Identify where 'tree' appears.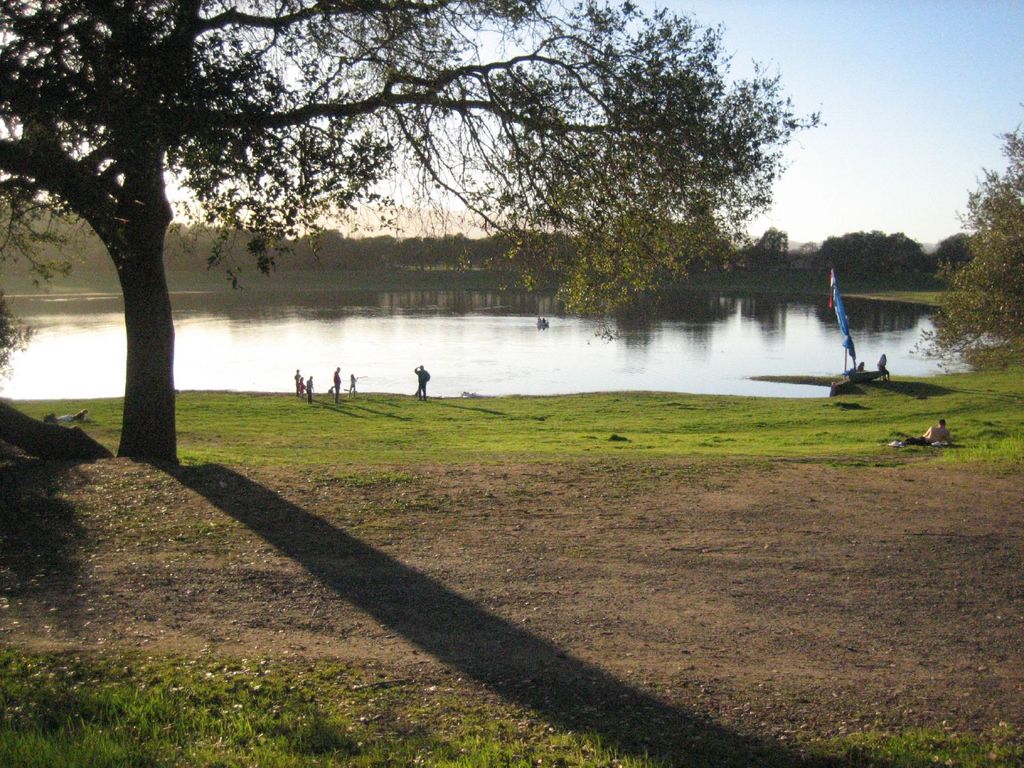
Appears at {"left": 909, "top": 100, "right": 1023, "bottom": 364}.
